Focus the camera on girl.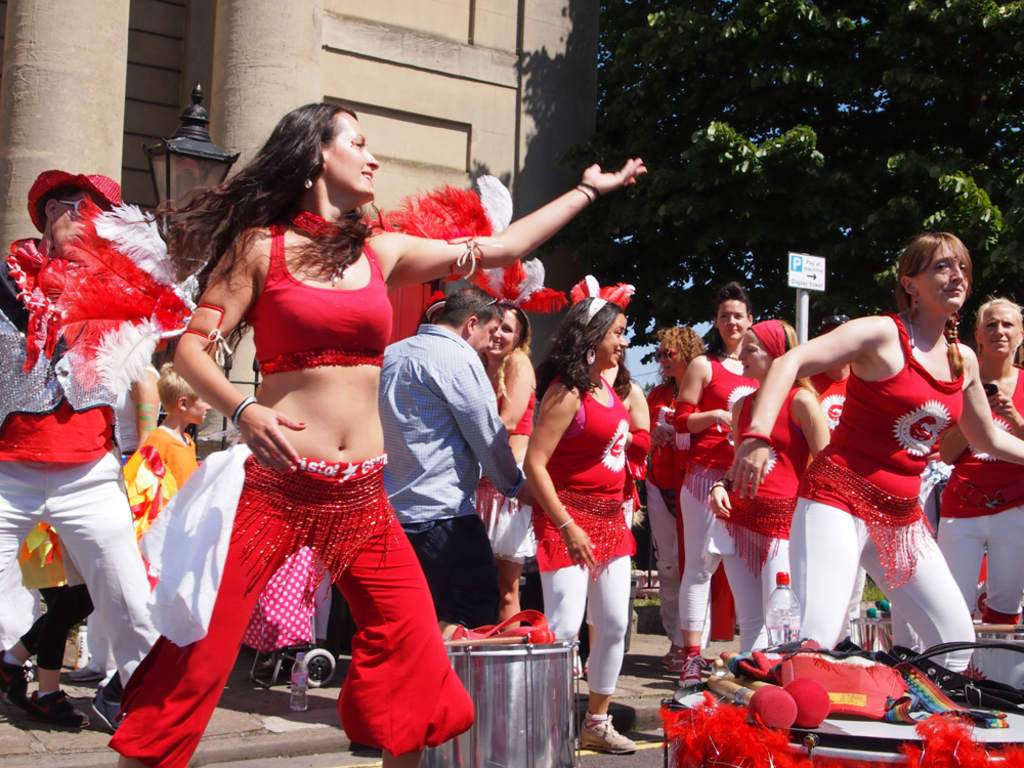
Focus region: (left=731, top=232, right=1023, bottom=675).
